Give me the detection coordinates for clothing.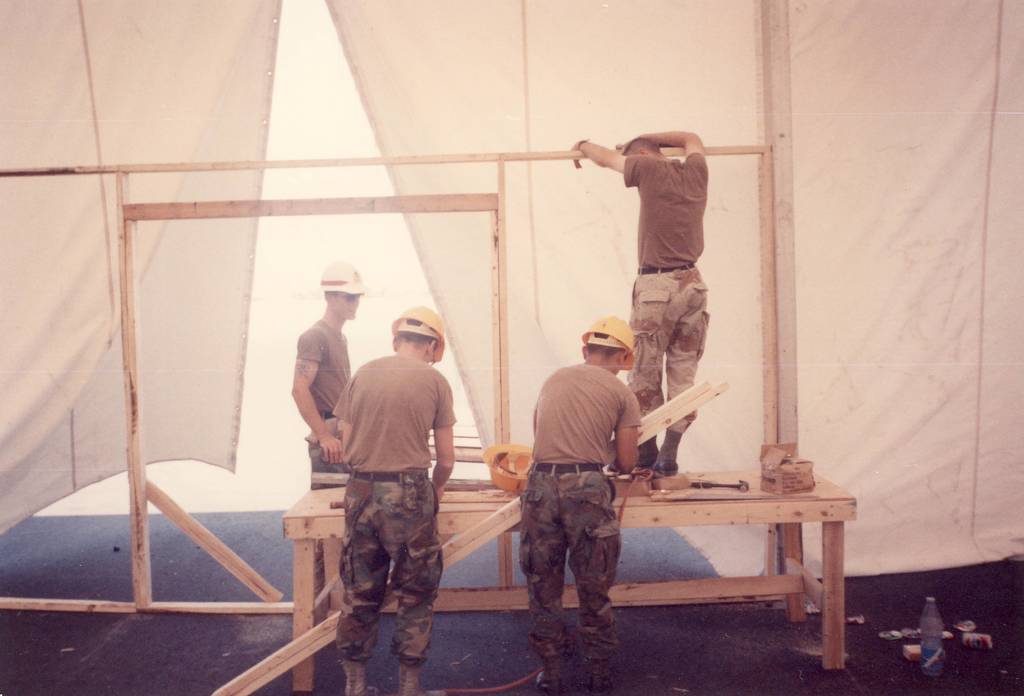
[x1=532, y1=356, x2=645, y2=465].
